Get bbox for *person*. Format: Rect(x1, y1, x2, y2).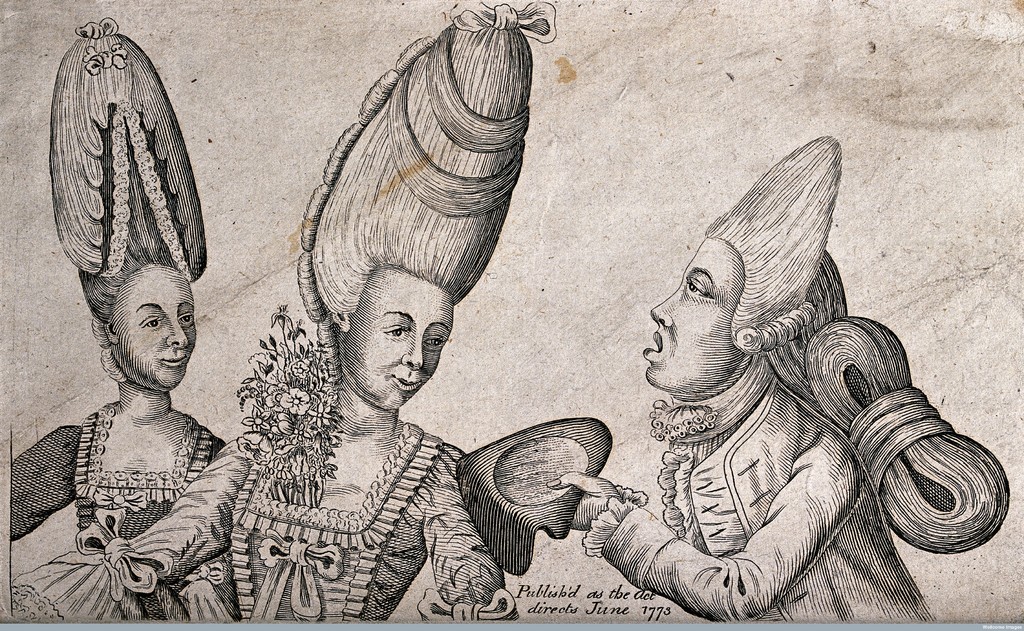
Rect(0, 1, 519, 621).
